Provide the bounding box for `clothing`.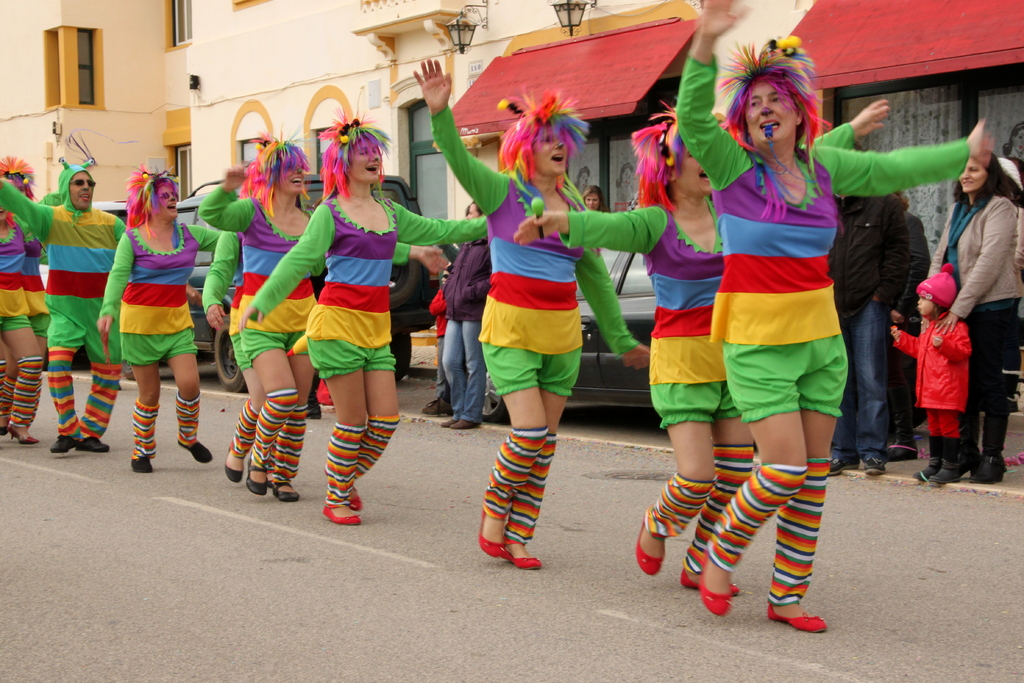
[x1=473, y1=423, x2=554, y2=519].
